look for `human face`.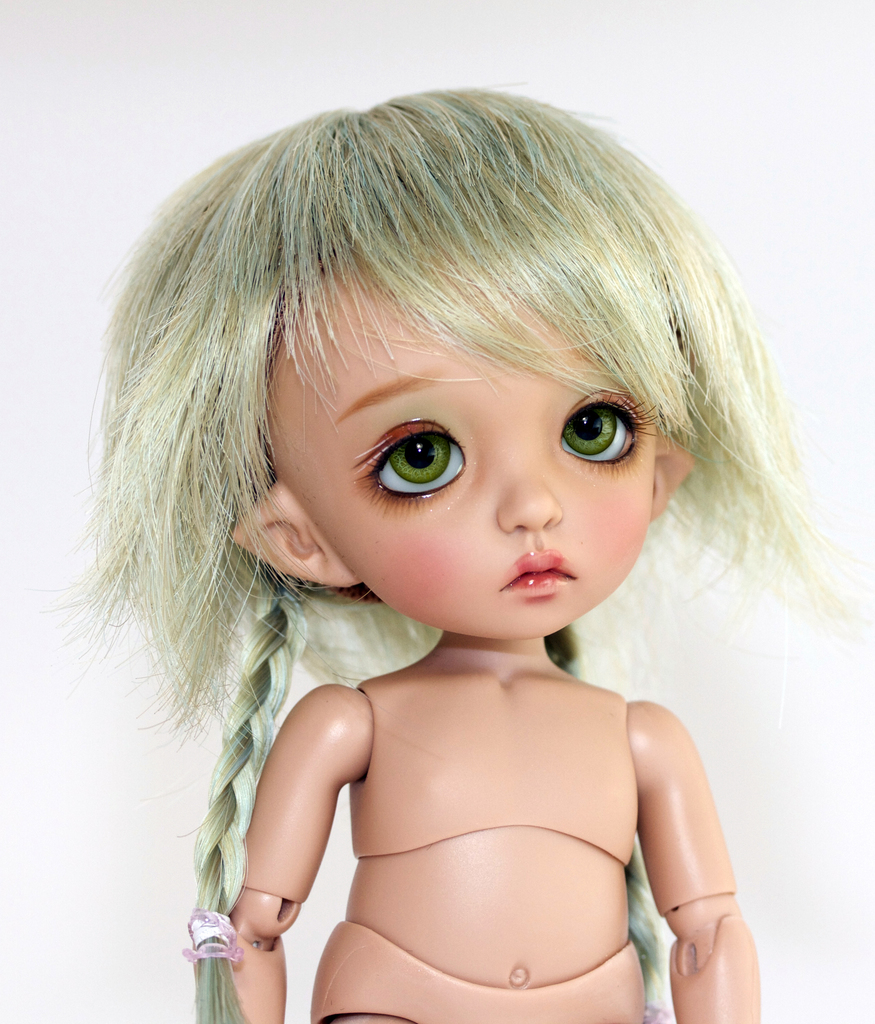
Found: box(269, 252, 662, 640).
